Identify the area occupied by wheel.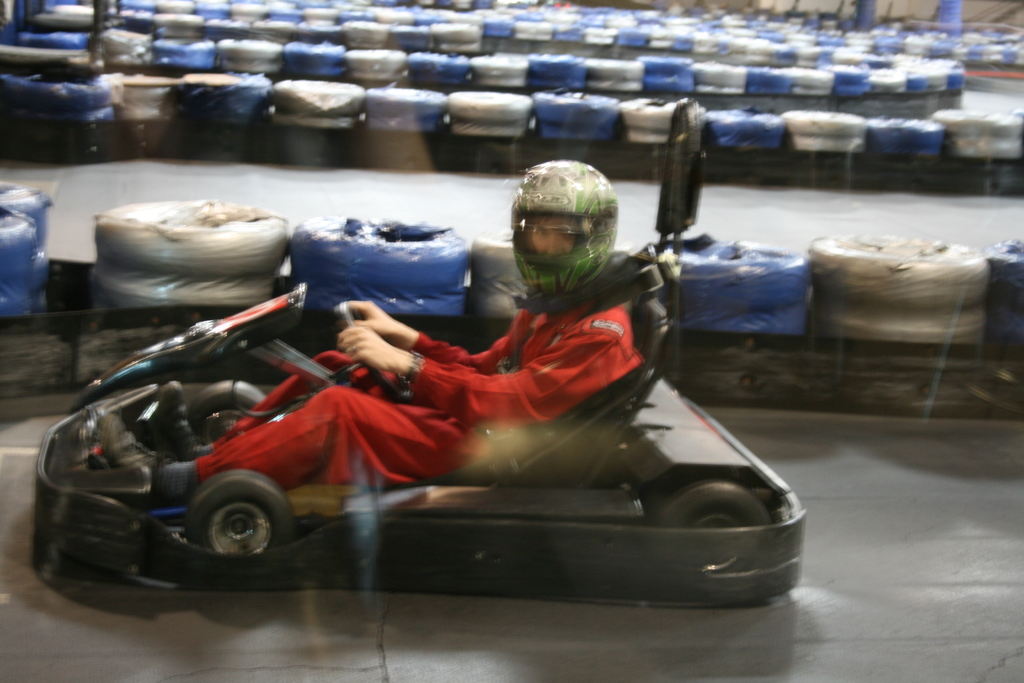
Area: locate(170, 102, 260, 123).
